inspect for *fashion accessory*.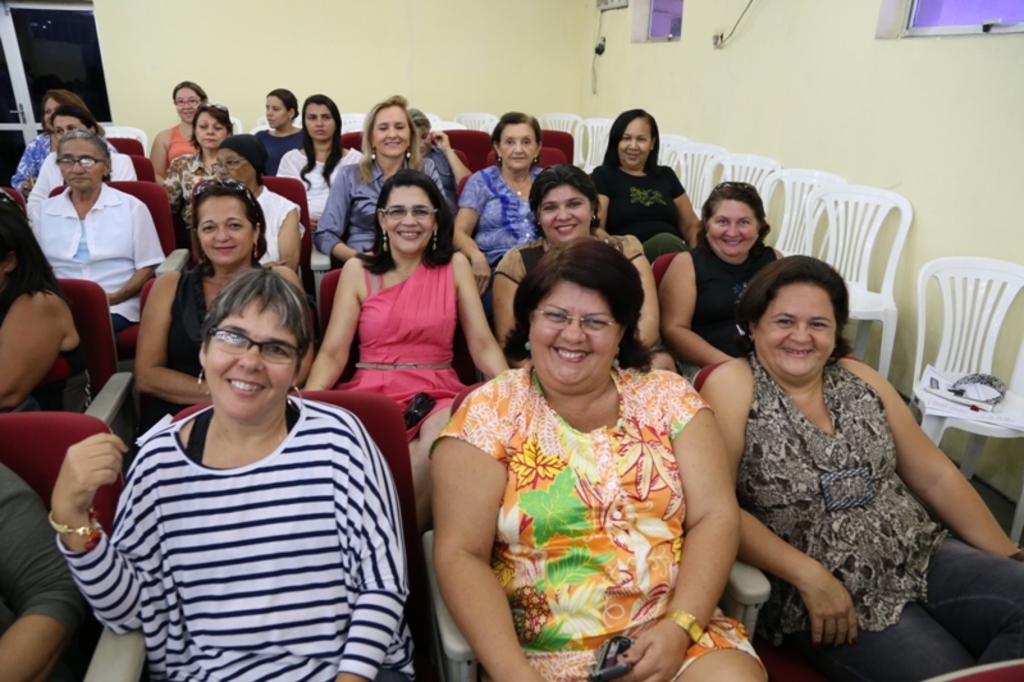
Inspection: 383/229/389/252.
